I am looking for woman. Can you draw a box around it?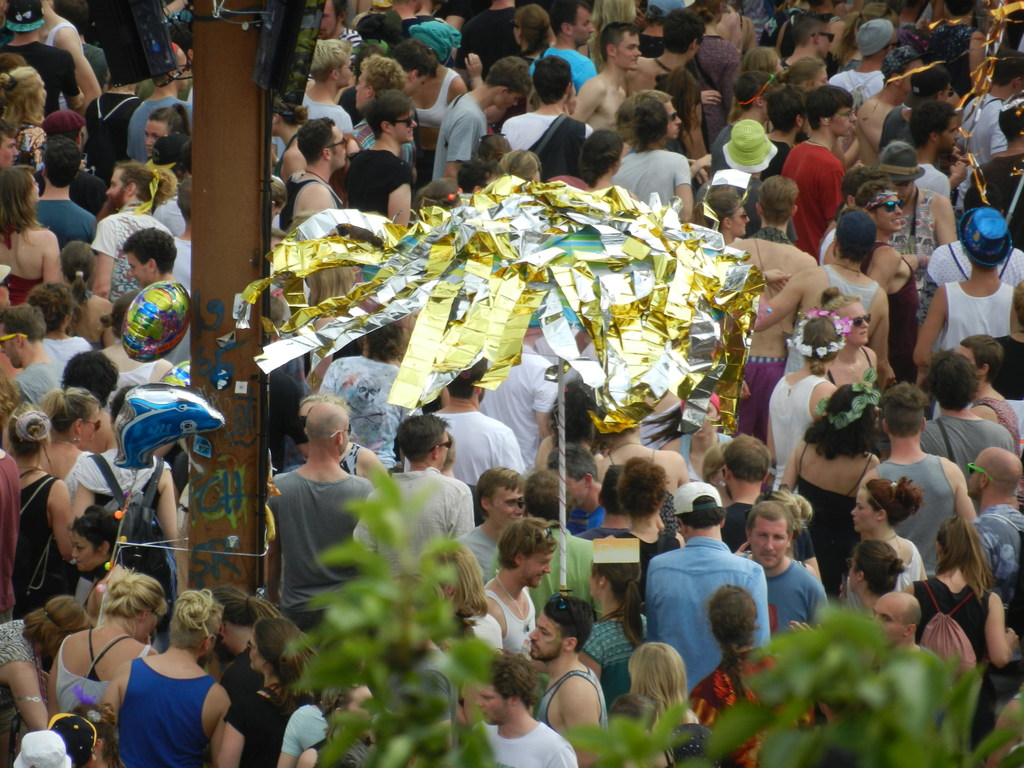
Sure, the bounding box is left=143, top=105, right=191, bottom=170.
